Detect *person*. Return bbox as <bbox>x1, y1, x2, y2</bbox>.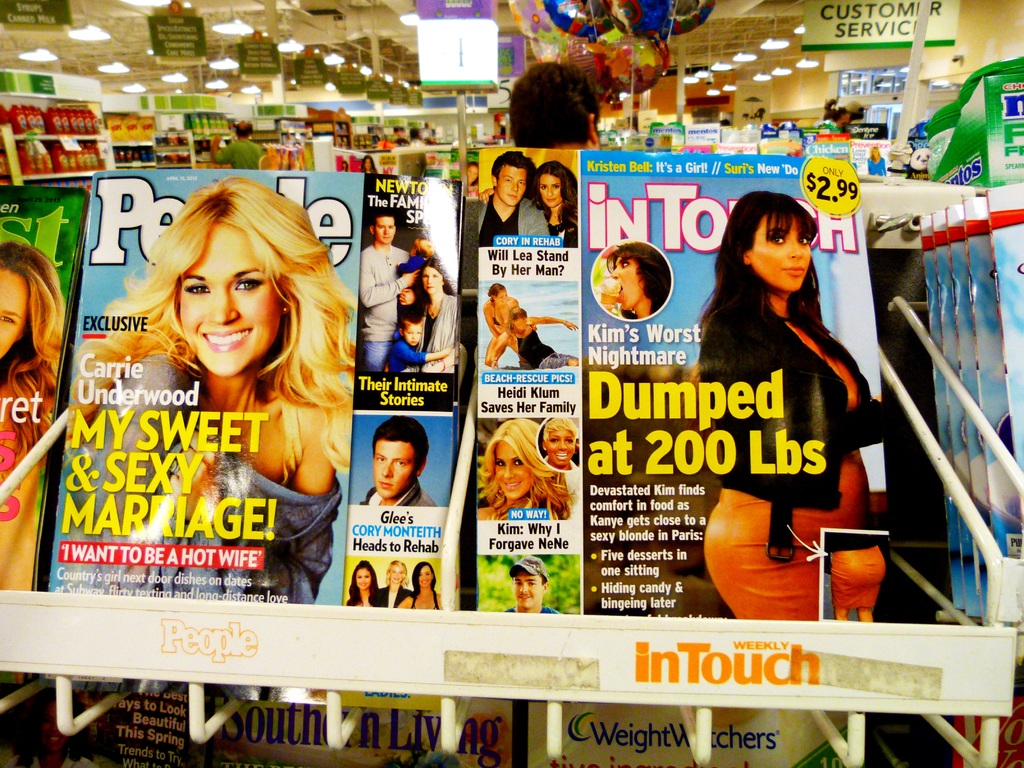
<bbox>0, 237, 65, 593</bbox>.
